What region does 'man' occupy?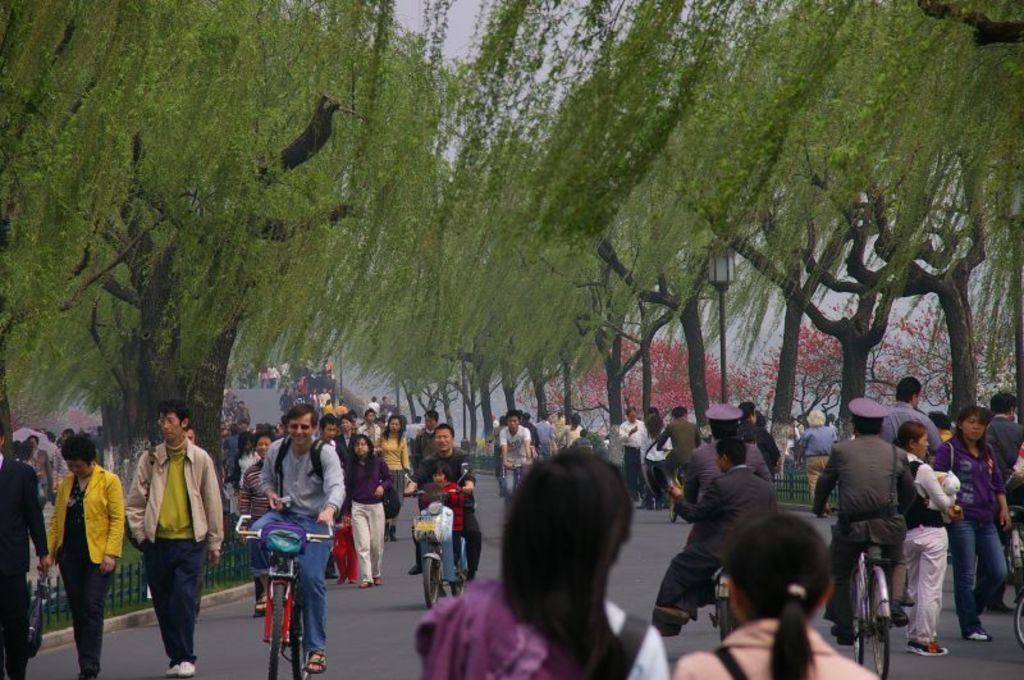
box(504, 419, 534, 496).
